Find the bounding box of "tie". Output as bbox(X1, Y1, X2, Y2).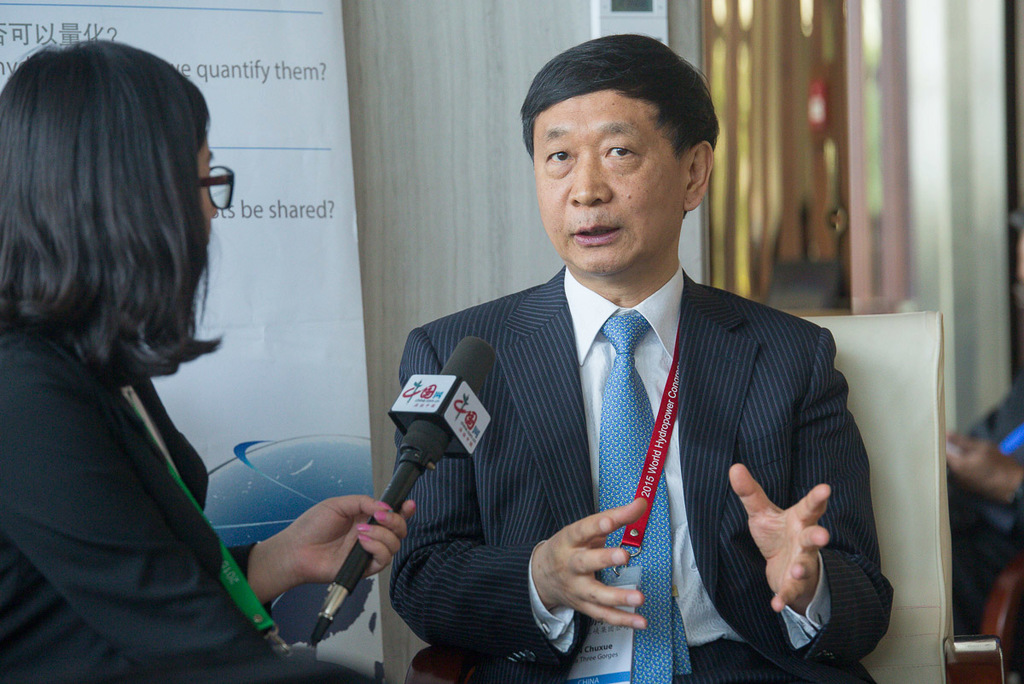
bbox(593, 304, 695, 683).
